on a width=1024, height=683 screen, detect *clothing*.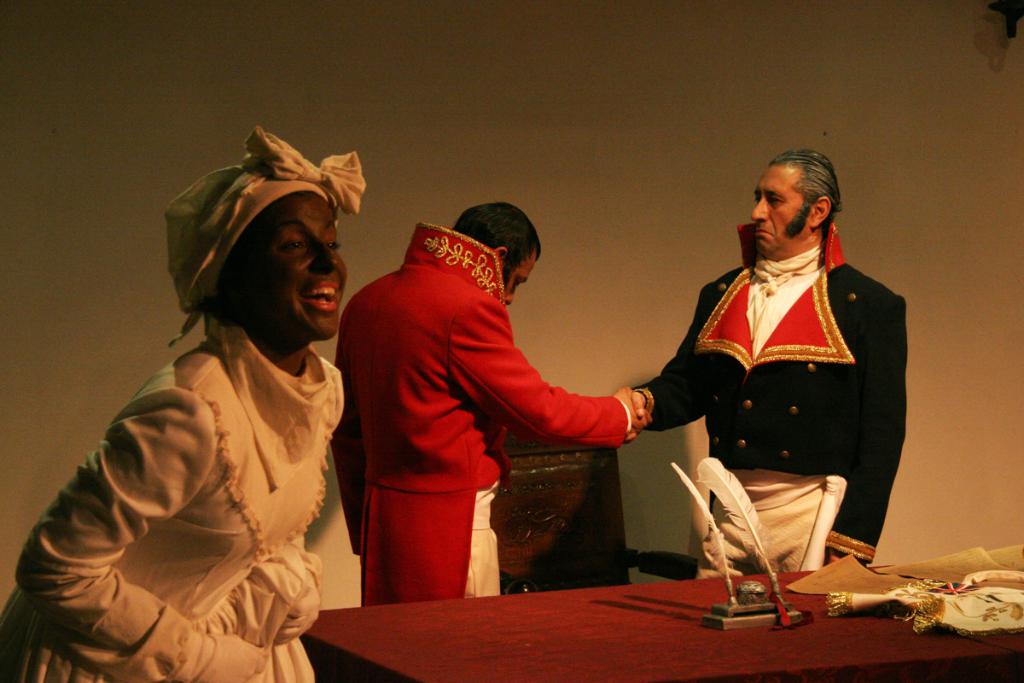
[325, 224, 626, 605].
